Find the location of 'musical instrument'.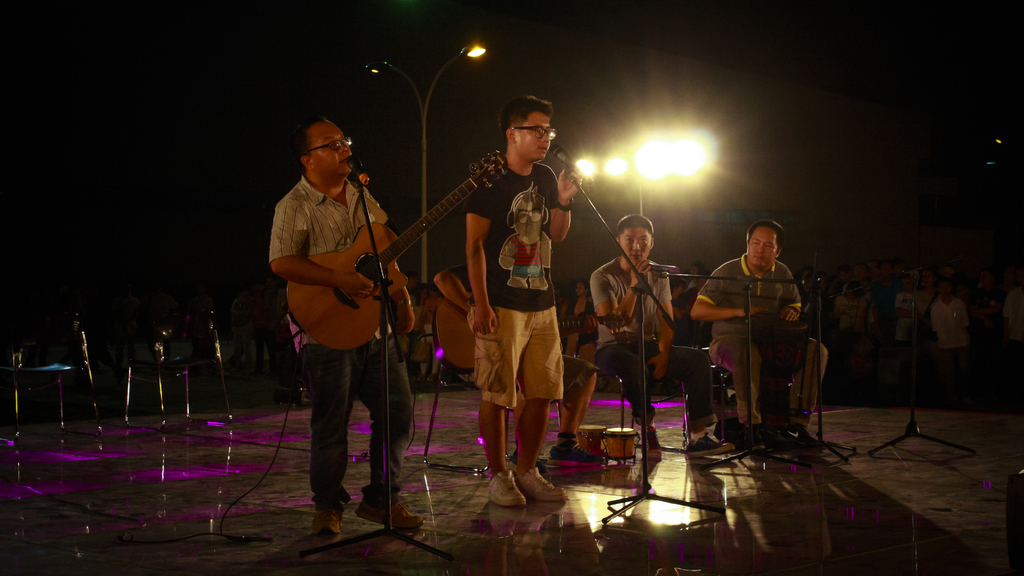
Location: bbox=(302, 143, 504, 323).
